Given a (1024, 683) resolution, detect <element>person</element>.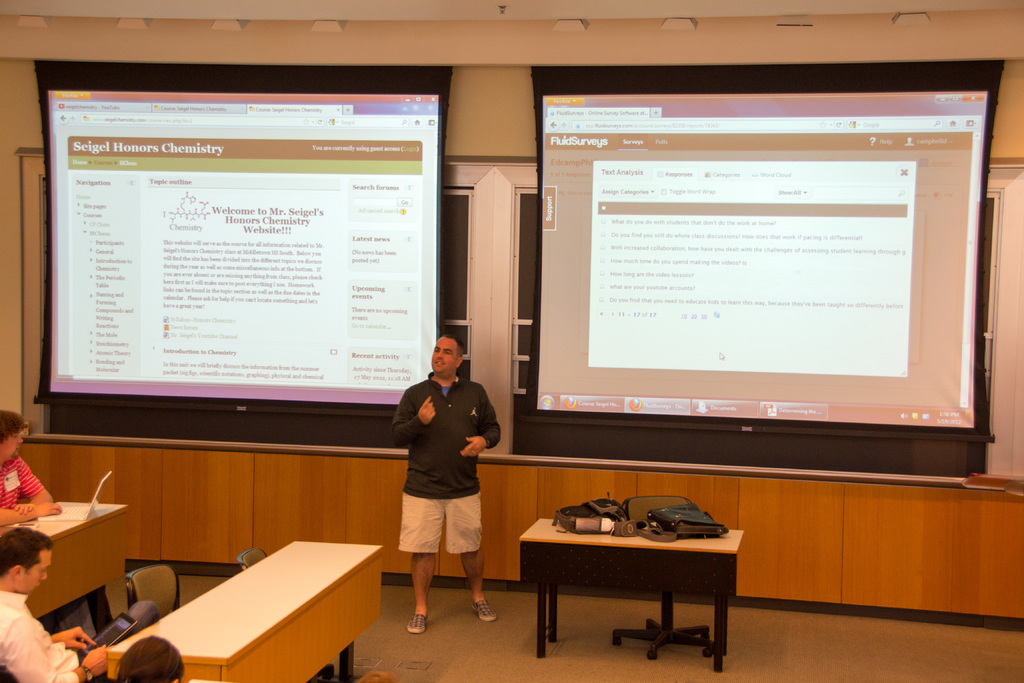
pyautogui.locateOnScreen(0, 523, 102, 682).
